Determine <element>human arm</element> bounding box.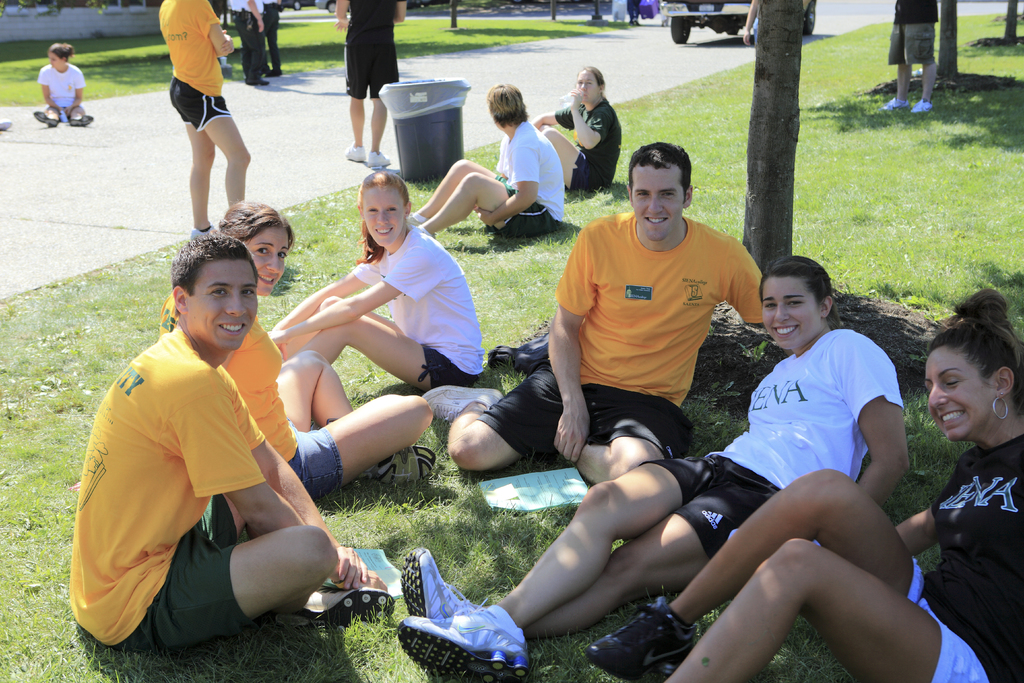
Determined: detection(484, 135, 542, 229).
